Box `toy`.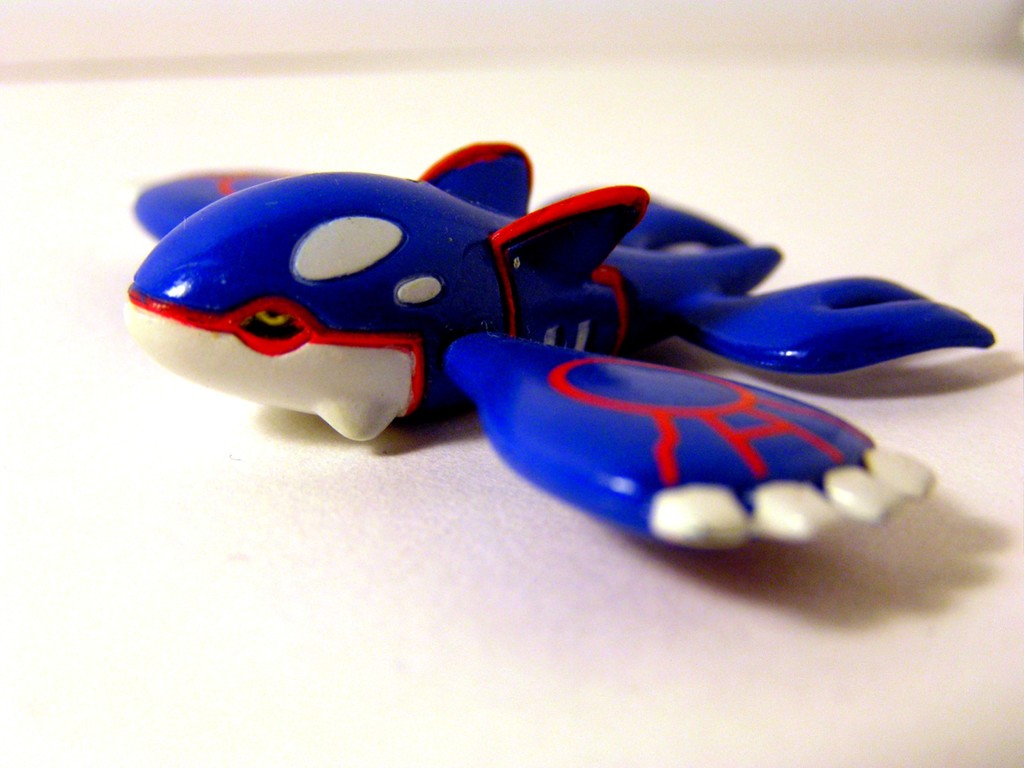
box(123, 131, 1012, 547).
